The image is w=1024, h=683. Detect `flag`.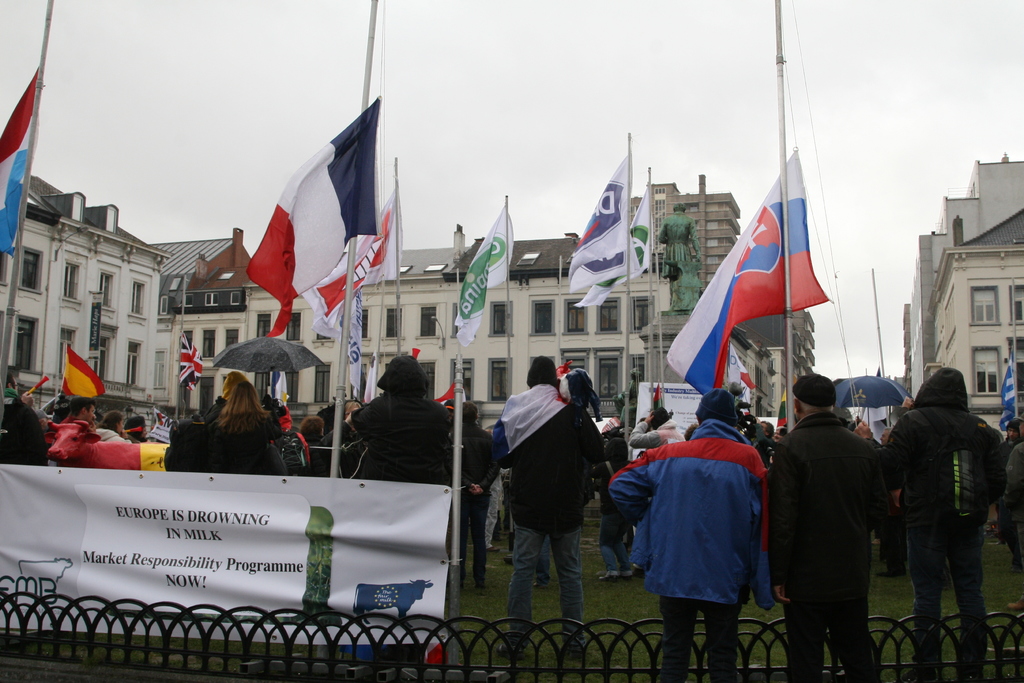
Detection: (277,370,294,415).
